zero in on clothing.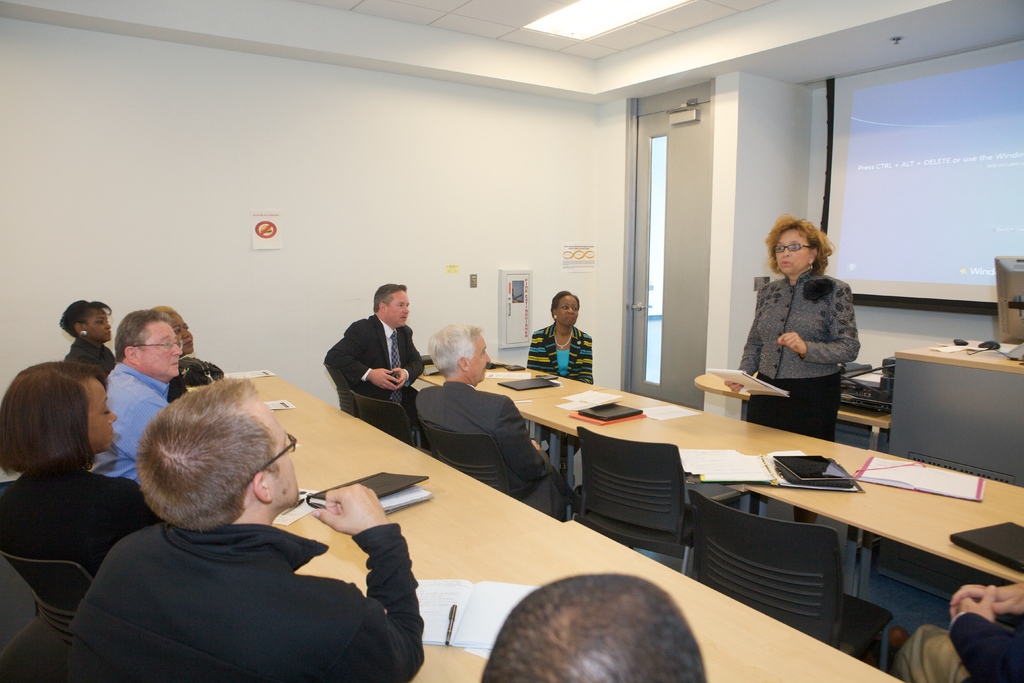
Zeroed in: region(893, 609, 1023, 682).
